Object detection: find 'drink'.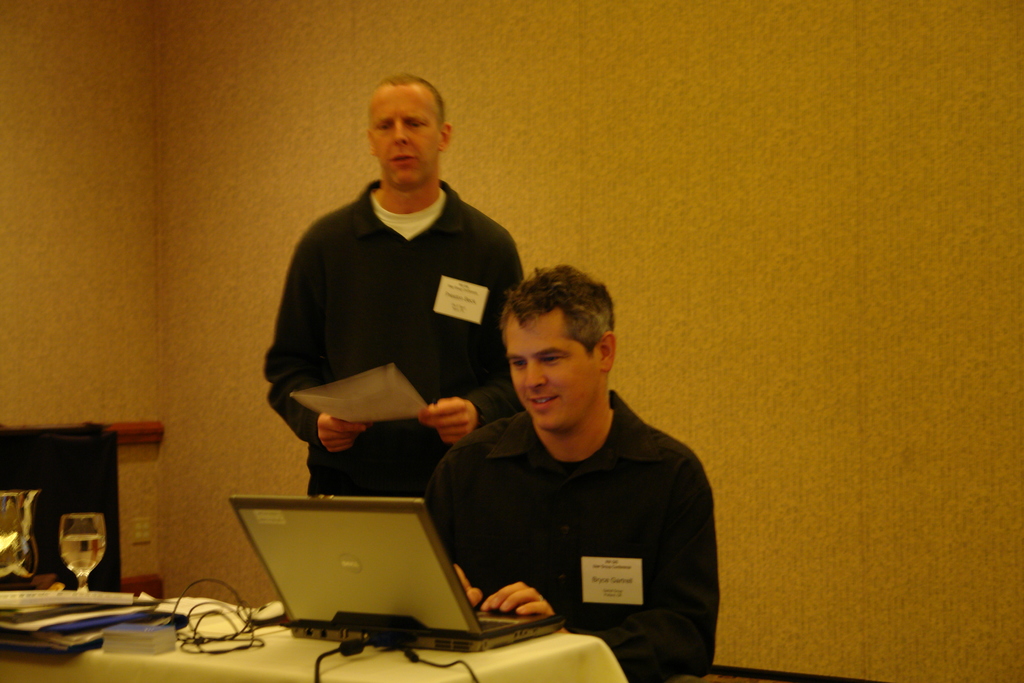
l=60, t=533, r=106, b=575.
